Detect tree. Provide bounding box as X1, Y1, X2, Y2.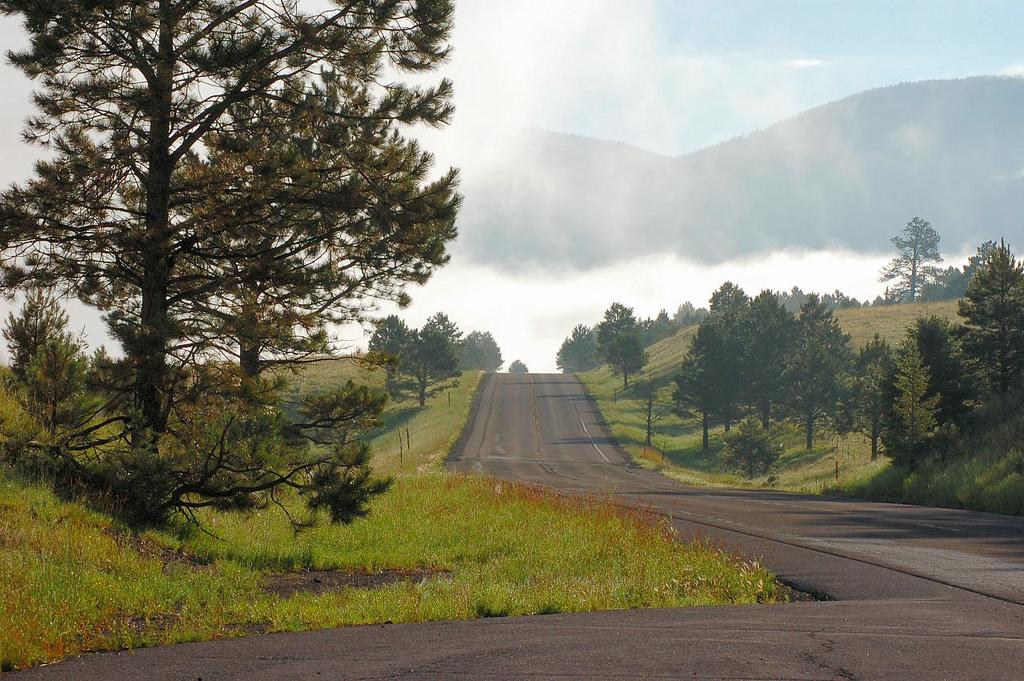
674, 293, 698, 323.
